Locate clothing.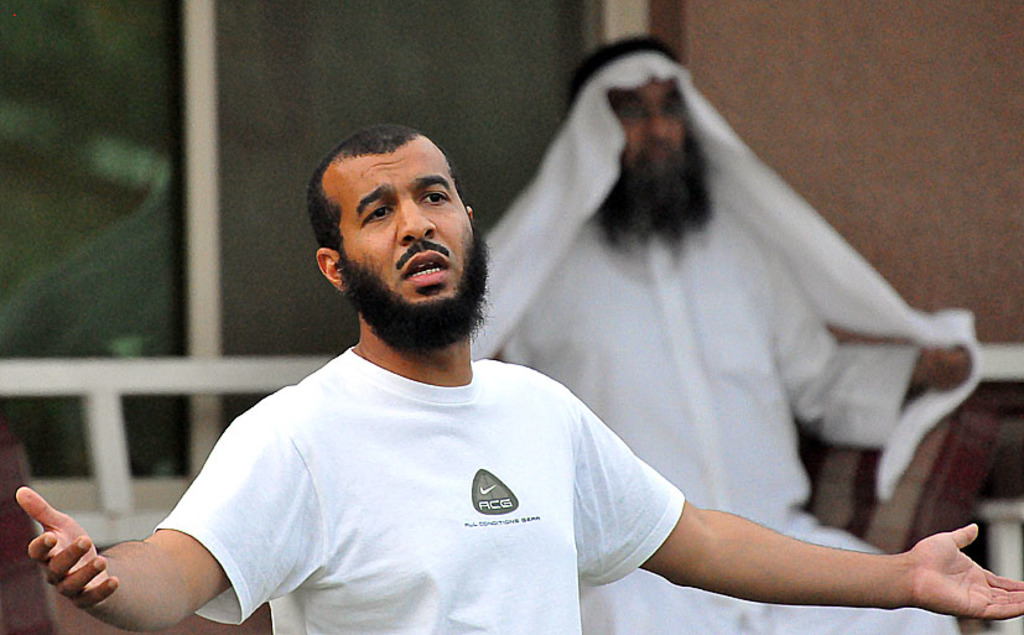
Bounding box: box(150, 354, 685, 634).
